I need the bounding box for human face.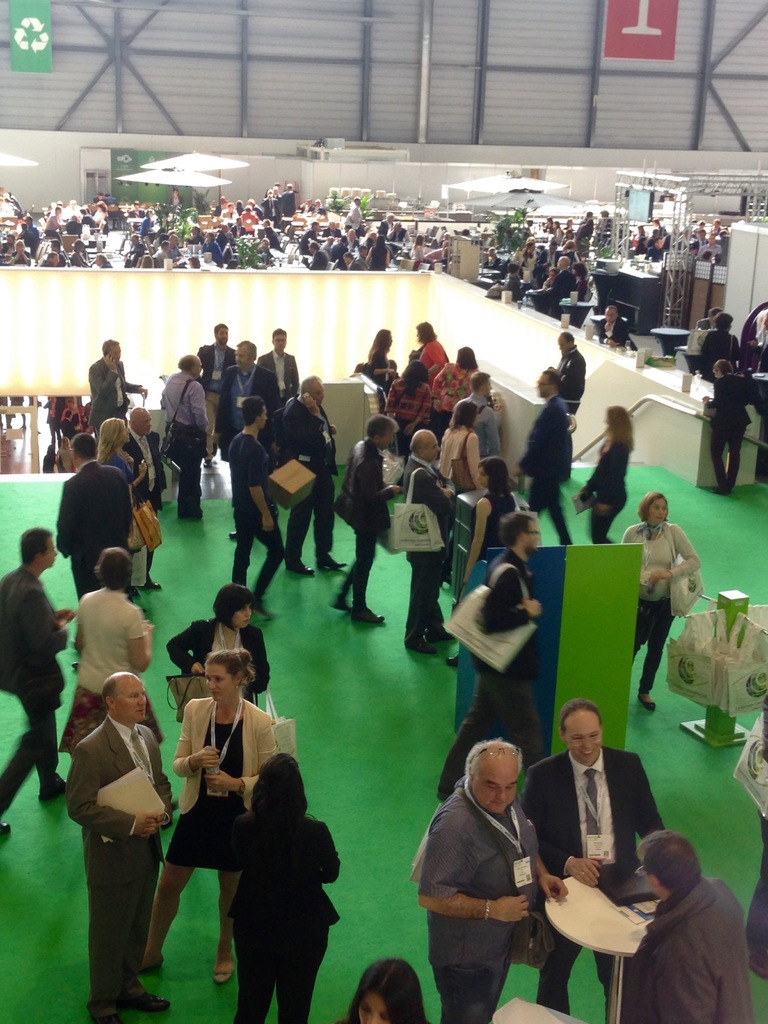
Here it is: [left=114, top=672, right=147, bottom=724].
